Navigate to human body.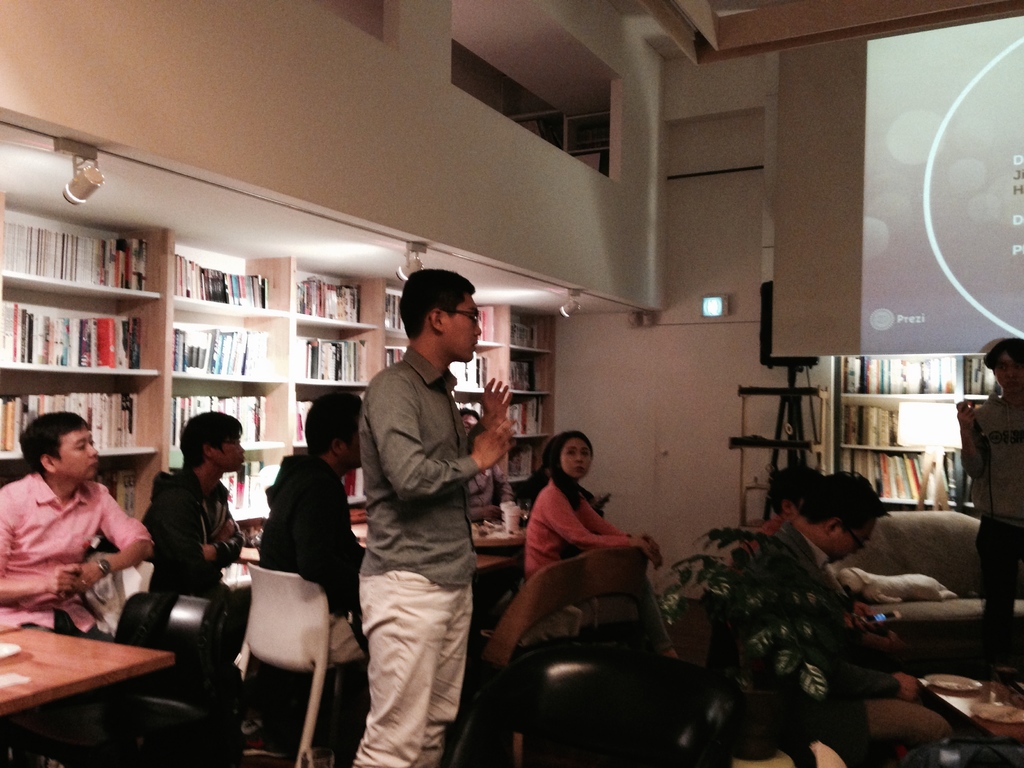
Navigation target: bbox=(964, 388, 1023, 675).
